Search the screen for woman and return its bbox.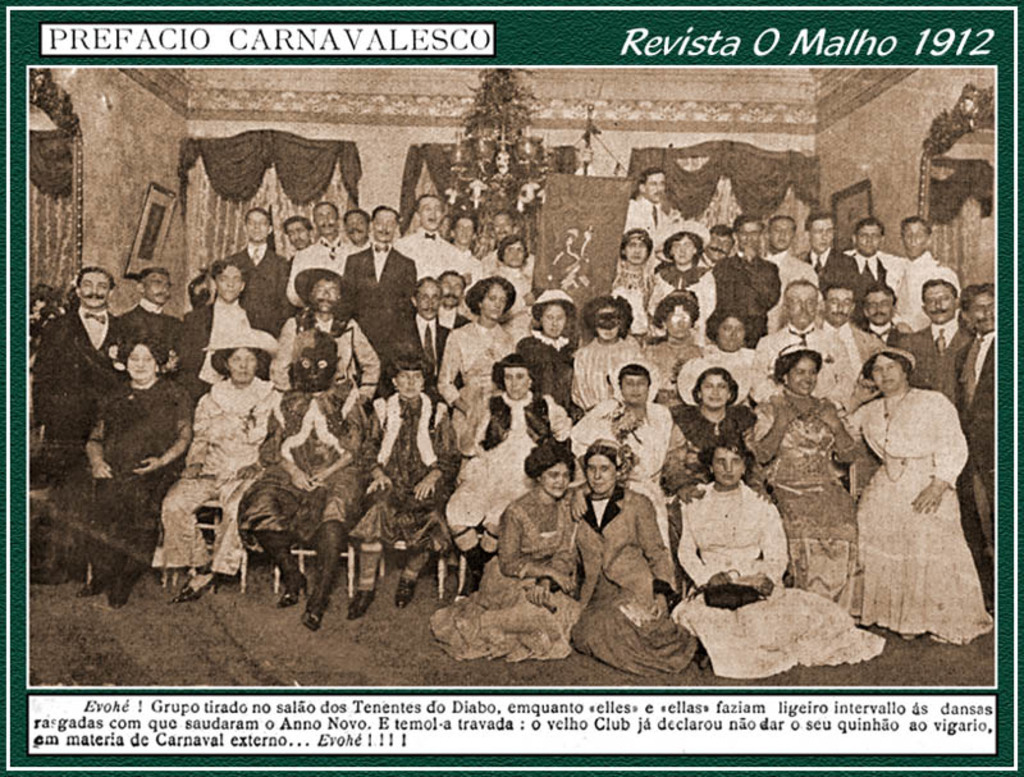
Found: 439 273 518 454.
